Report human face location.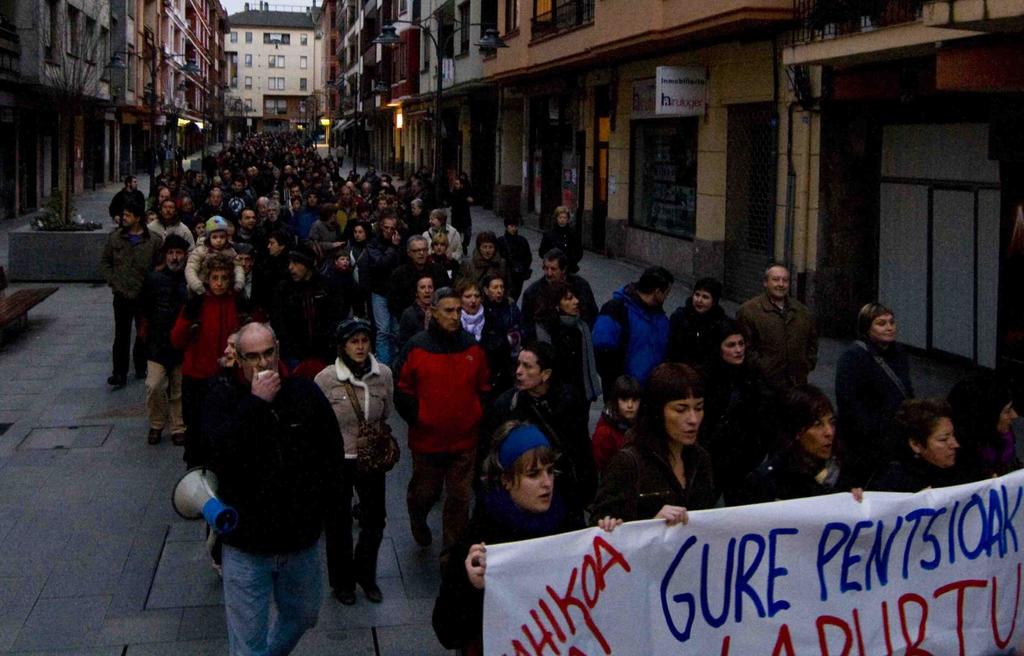
Report: crop(688, 294, 712, 313).
